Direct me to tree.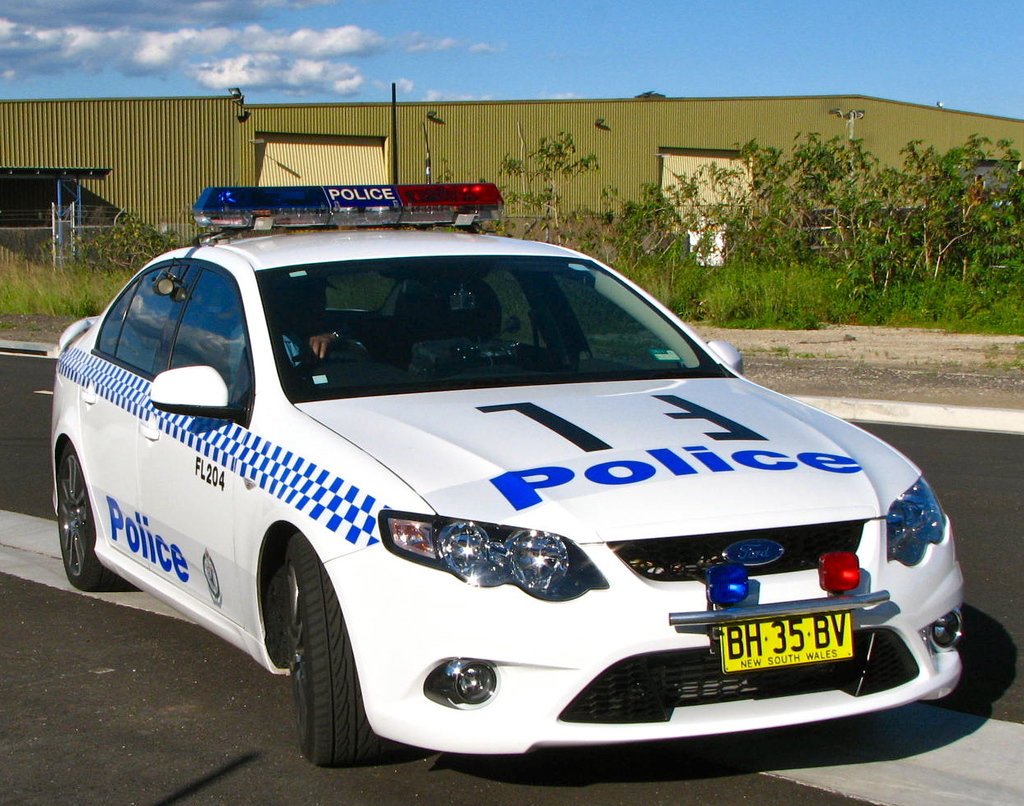
Direction: {"x1": 501, "y1": 122, "x2": 598, "y2": 242}.
